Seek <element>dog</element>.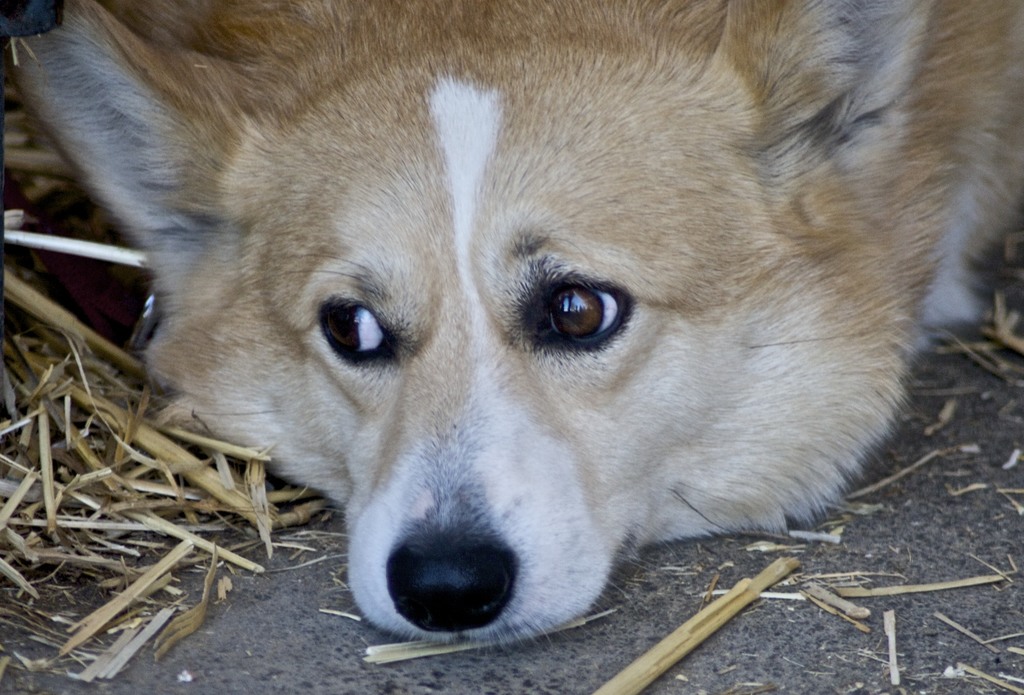
[x1=1, y1=0, x2=1023, y2=657].
